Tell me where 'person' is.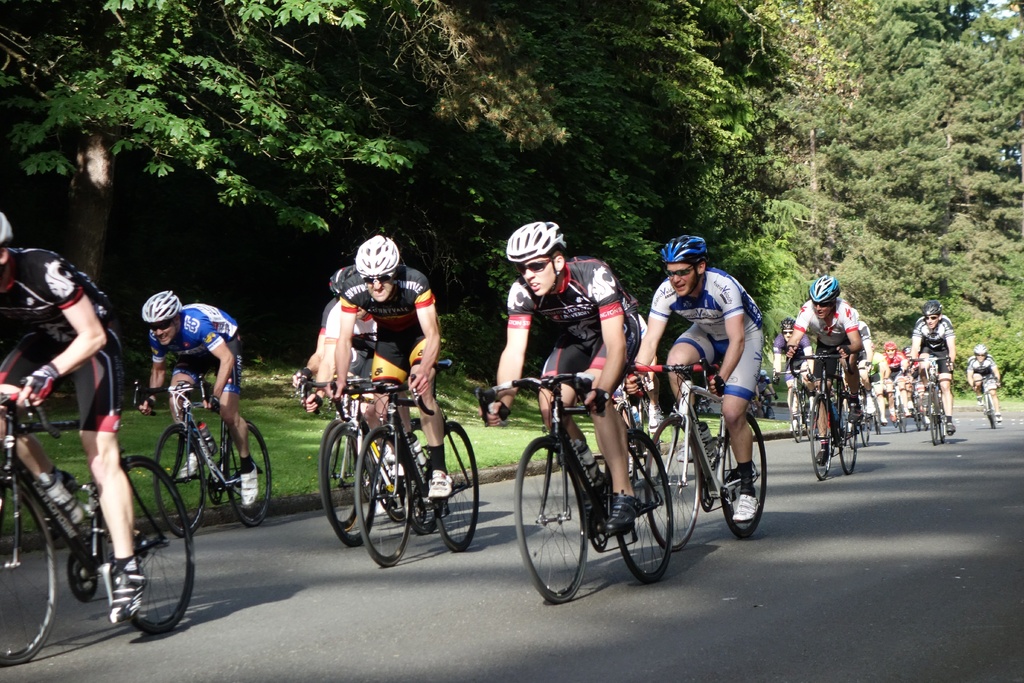
'person' is at 0:213:149:624.
